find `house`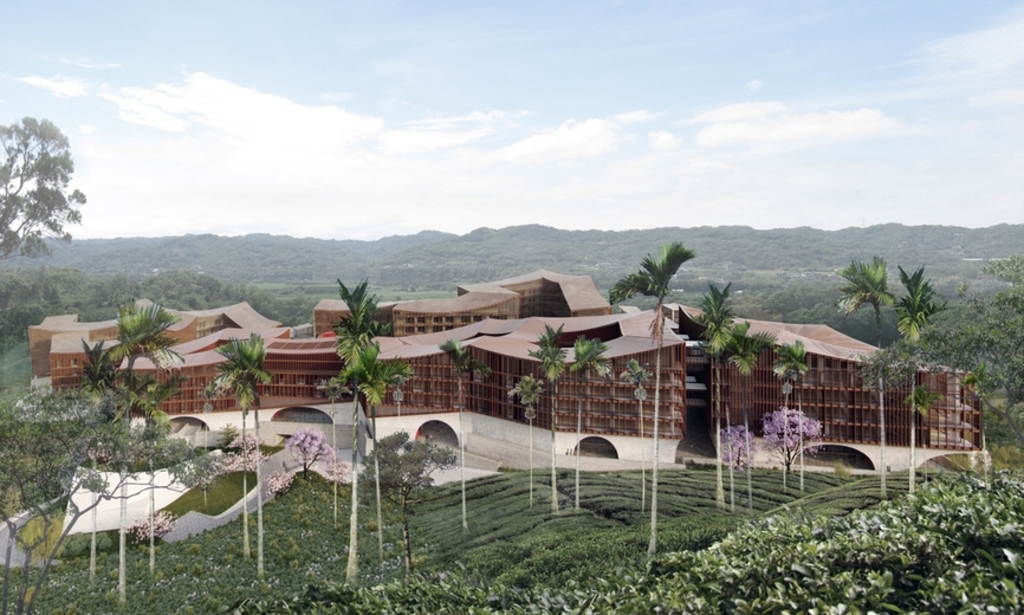
(127, 303, 289, 348)
